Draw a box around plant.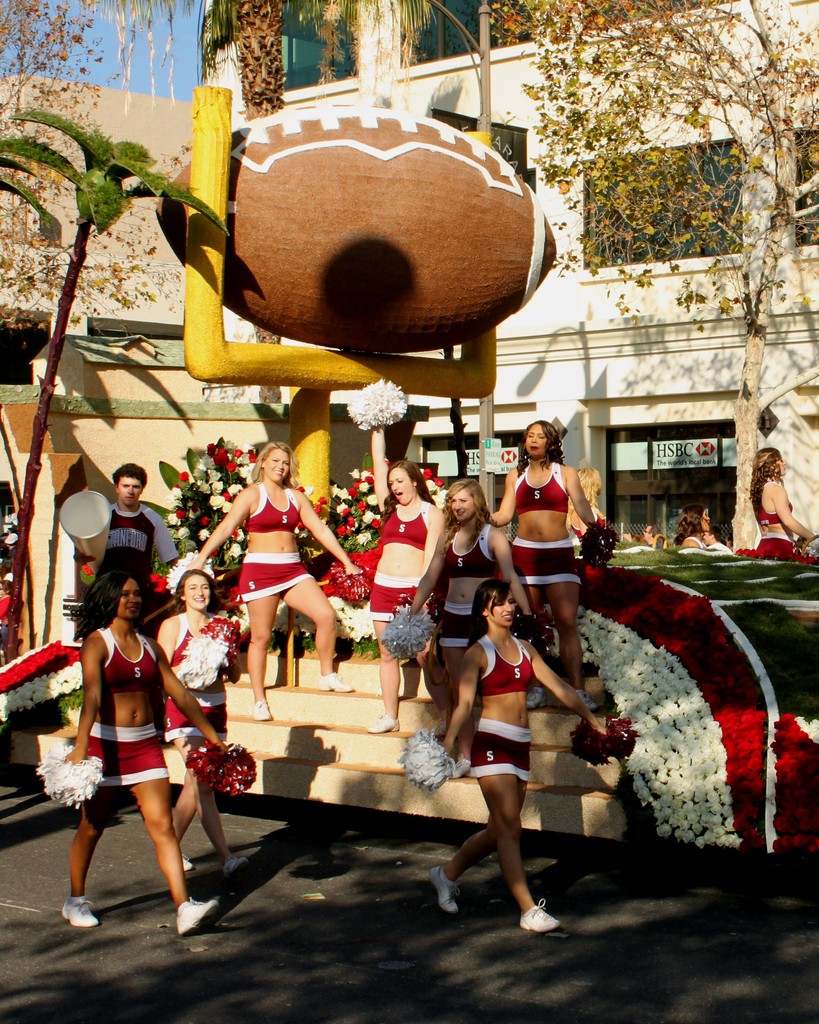
rect(287, 459, 463, 578).
